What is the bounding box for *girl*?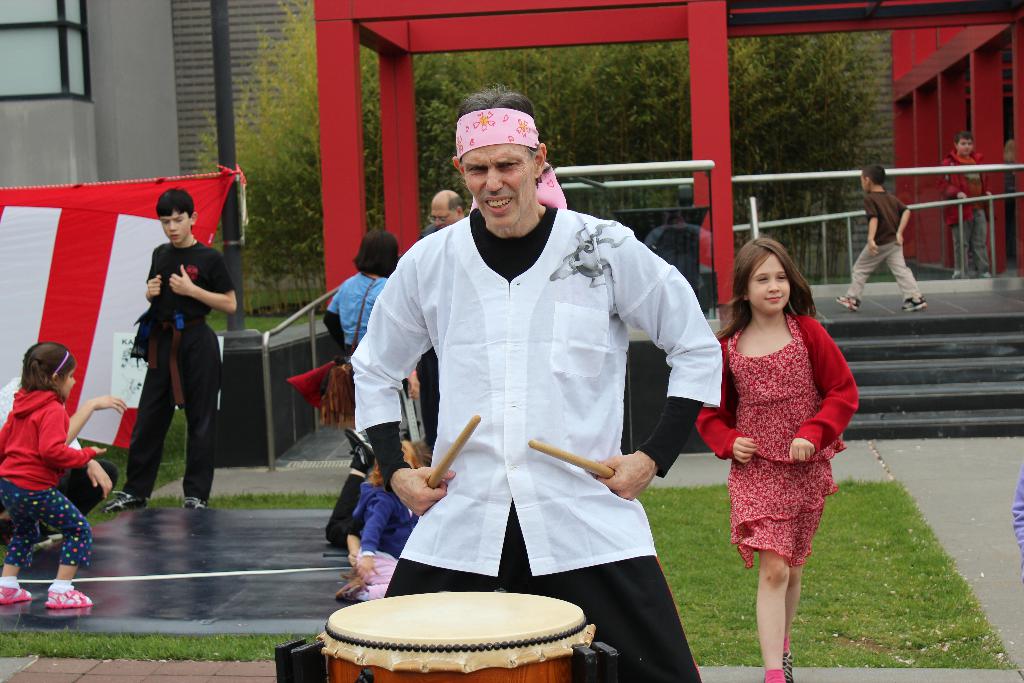
[335,438,431,603].
